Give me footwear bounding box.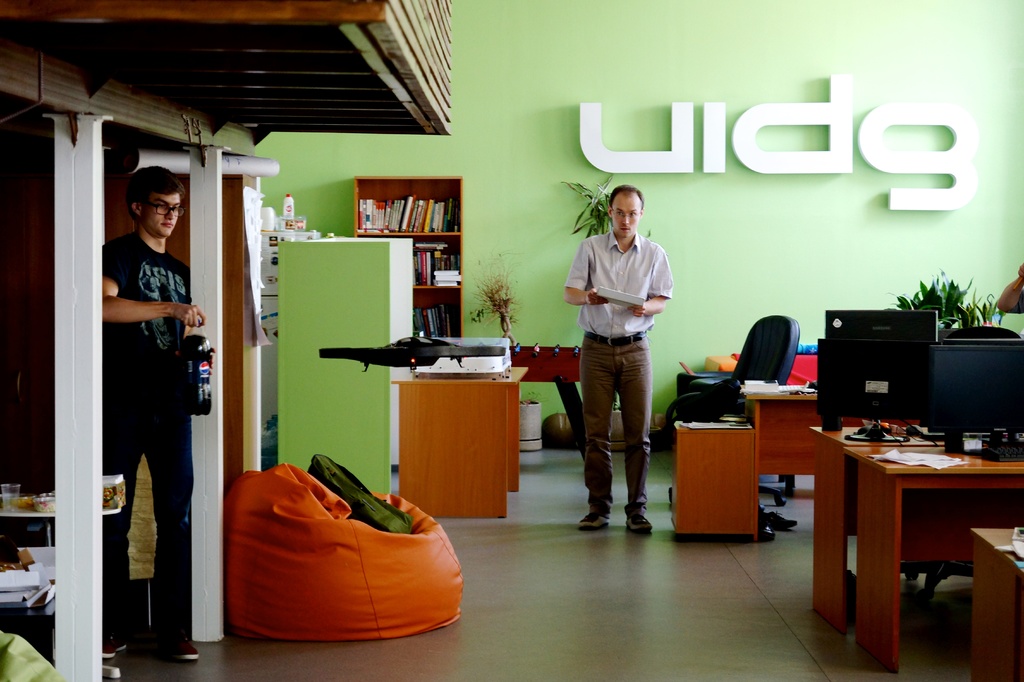
581 514 614 534.
